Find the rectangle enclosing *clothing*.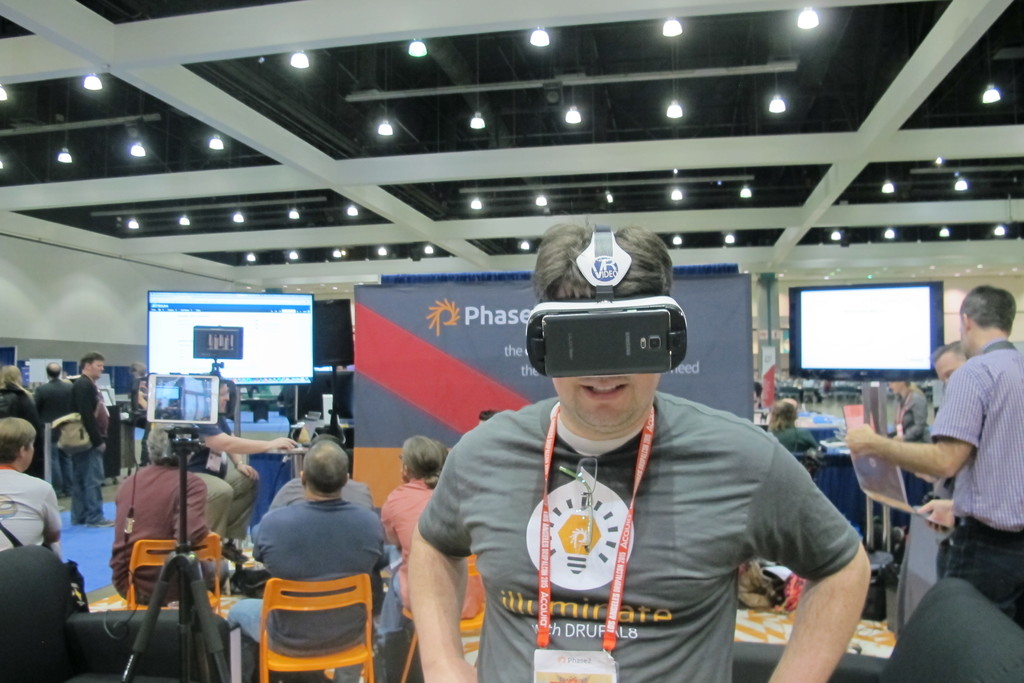
left=422, top=358, right=873, bottom=664.
